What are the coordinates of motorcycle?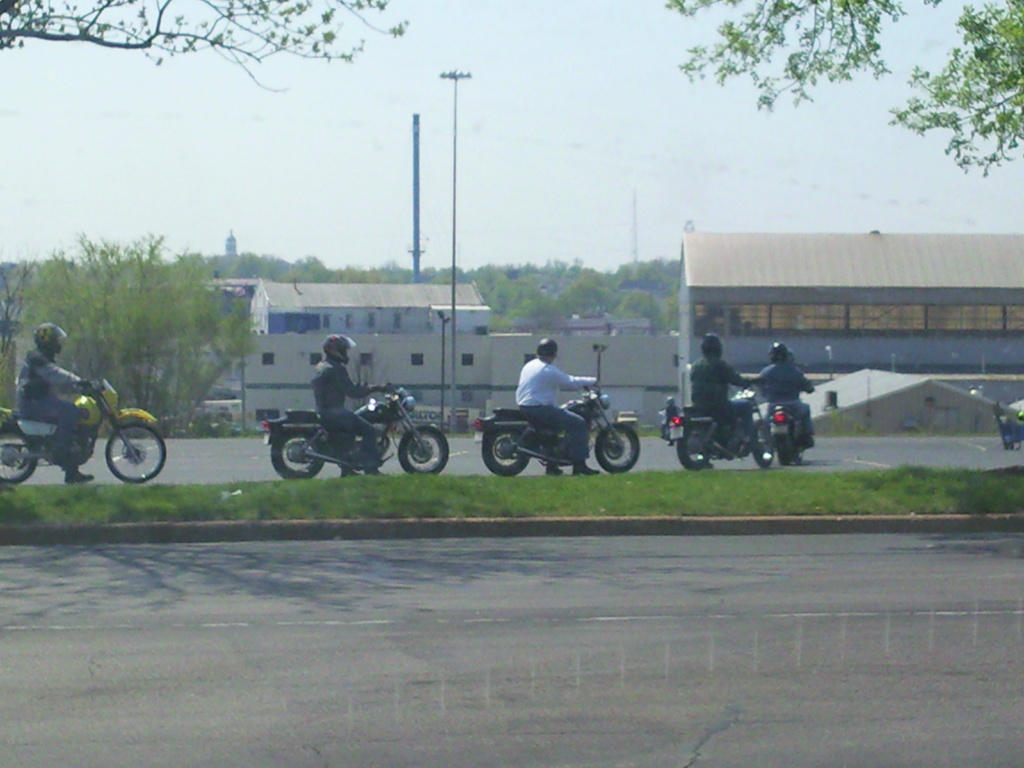
pyautogui.locateOnScreen(264, 380, 443, 477).
